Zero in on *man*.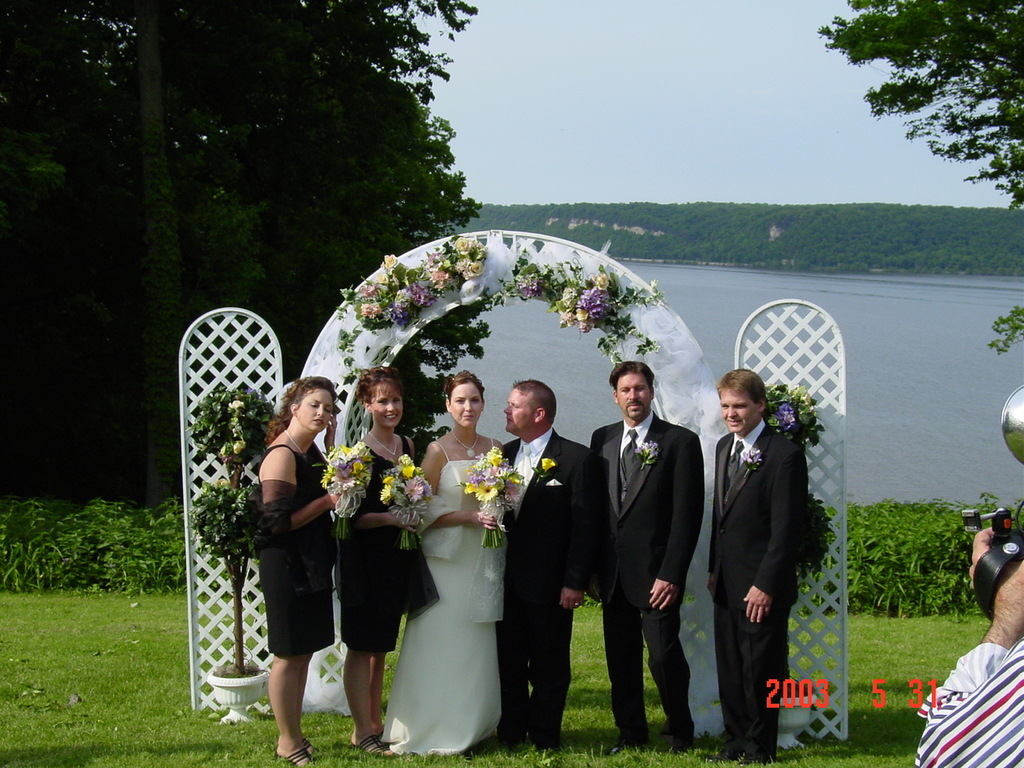
Zeroed in: left=508, top=378, right=594, bottom=748.
